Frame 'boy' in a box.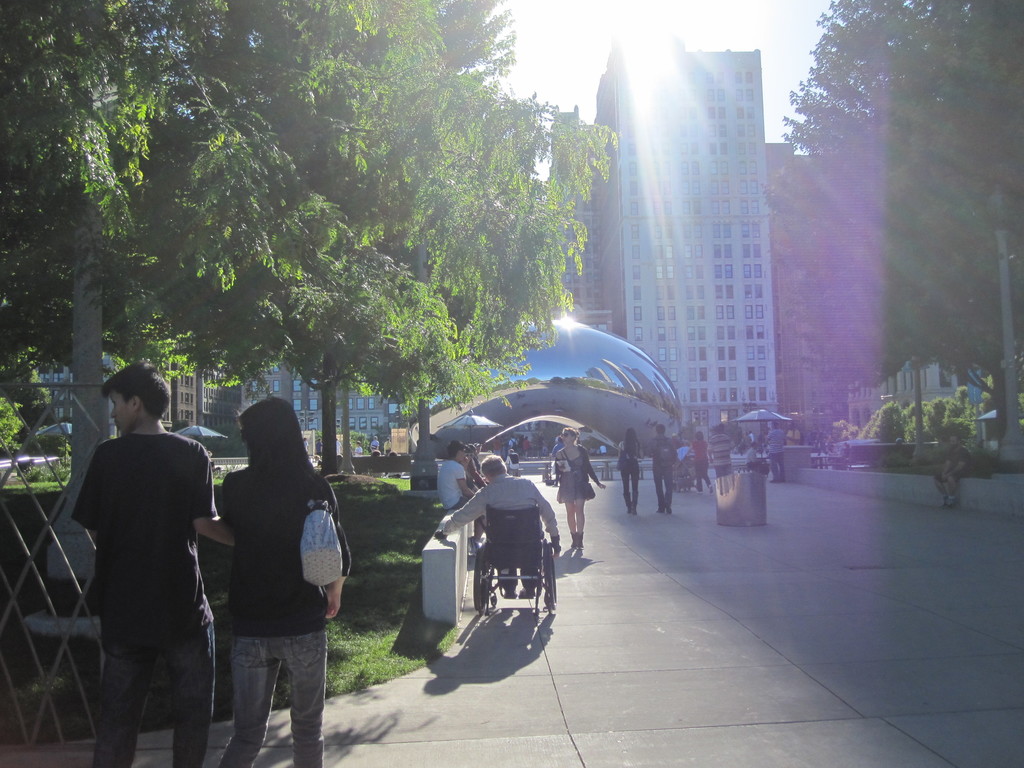
bbox=[74, 362, 235, 767].
